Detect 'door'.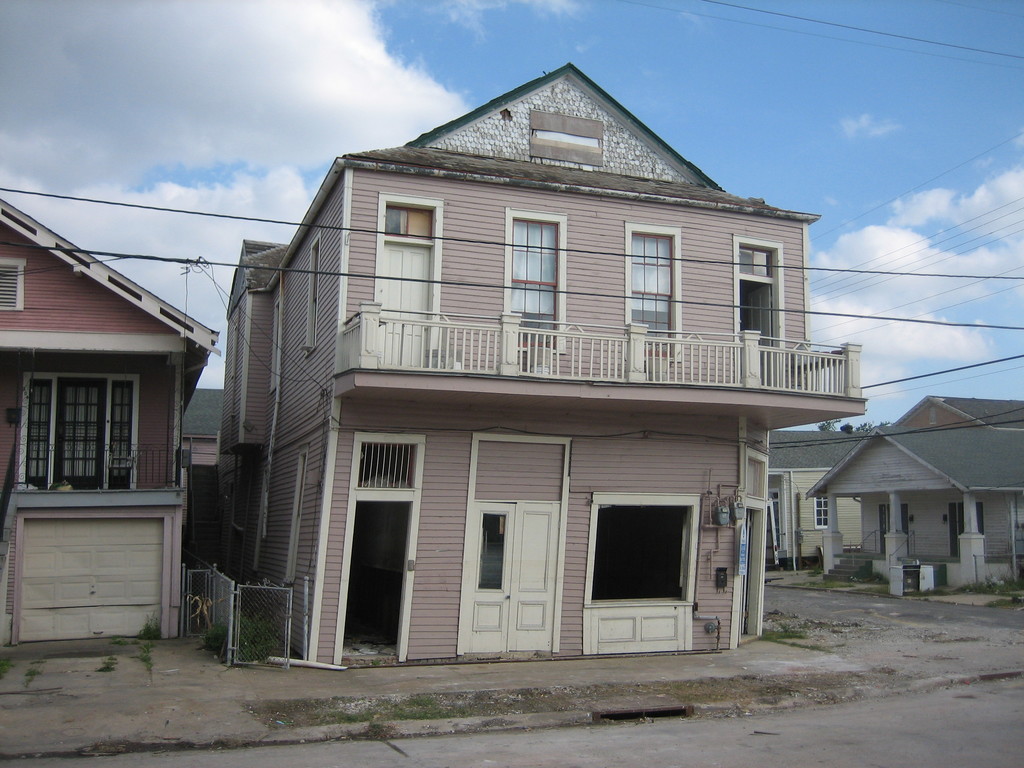
Detected at <bbox>580, 495, 705, 643</bbox>.
